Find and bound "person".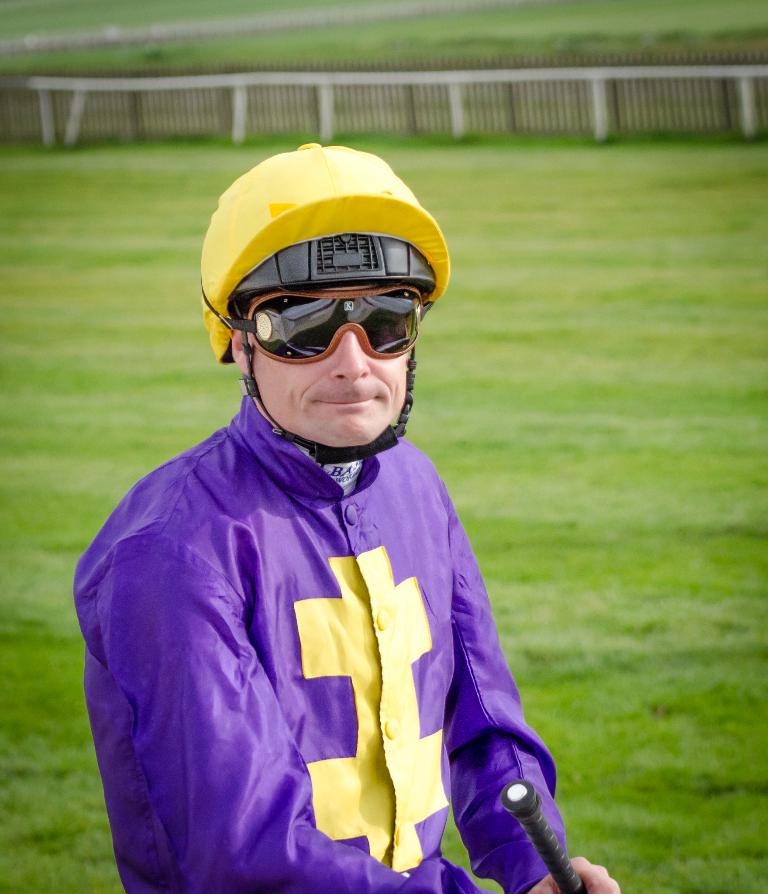
Bound: x1=64, y1=127, x2=578, y2=893.
